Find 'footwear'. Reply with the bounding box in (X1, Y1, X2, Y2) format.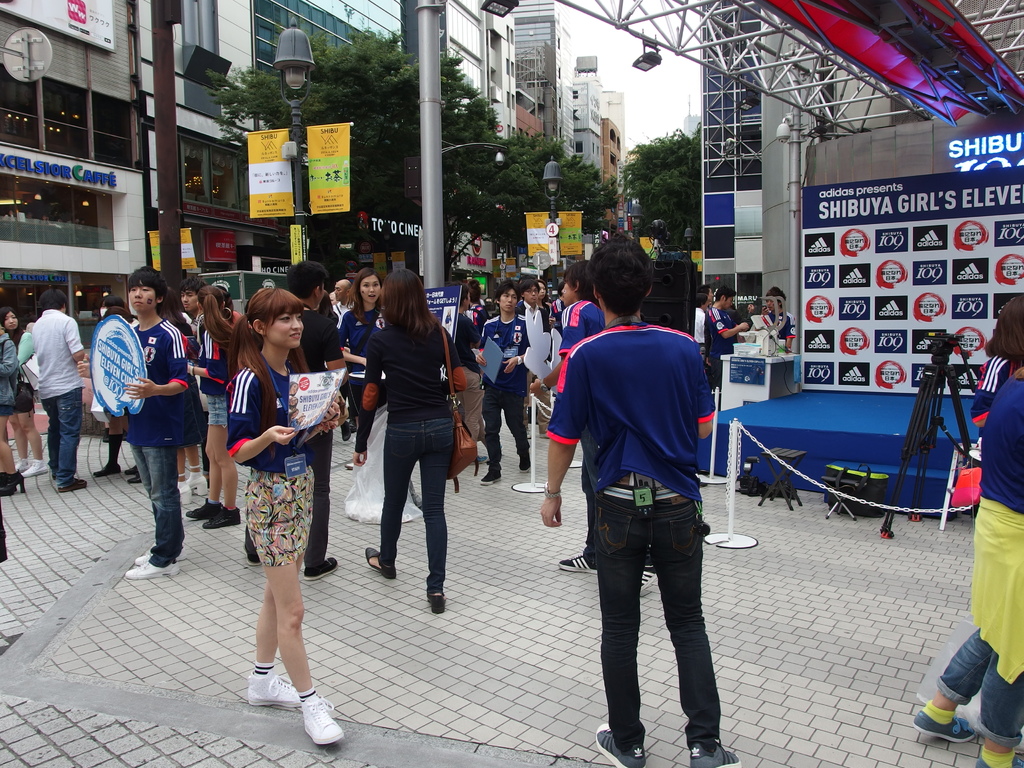
(340, 417, 351, 444).
